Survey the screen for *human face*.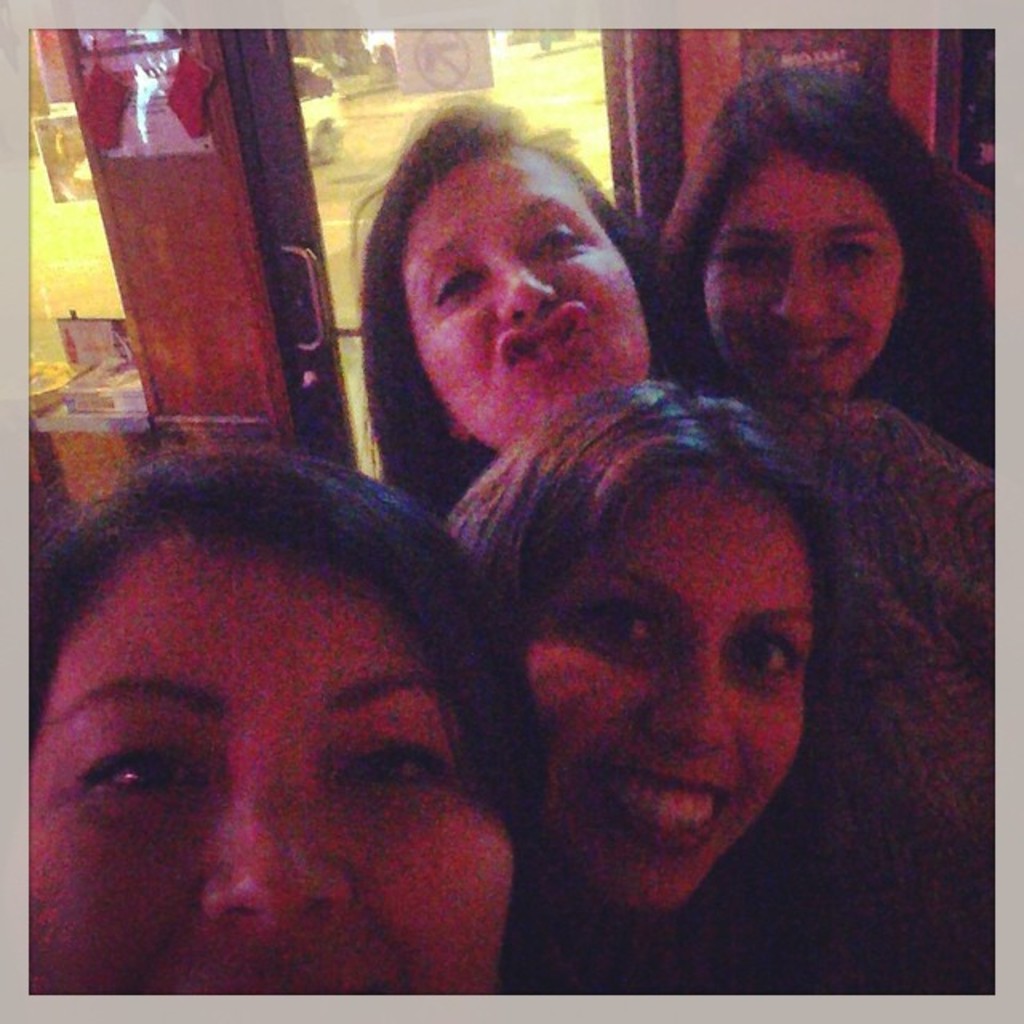
Survey found: (397, 144, 648, 448).
